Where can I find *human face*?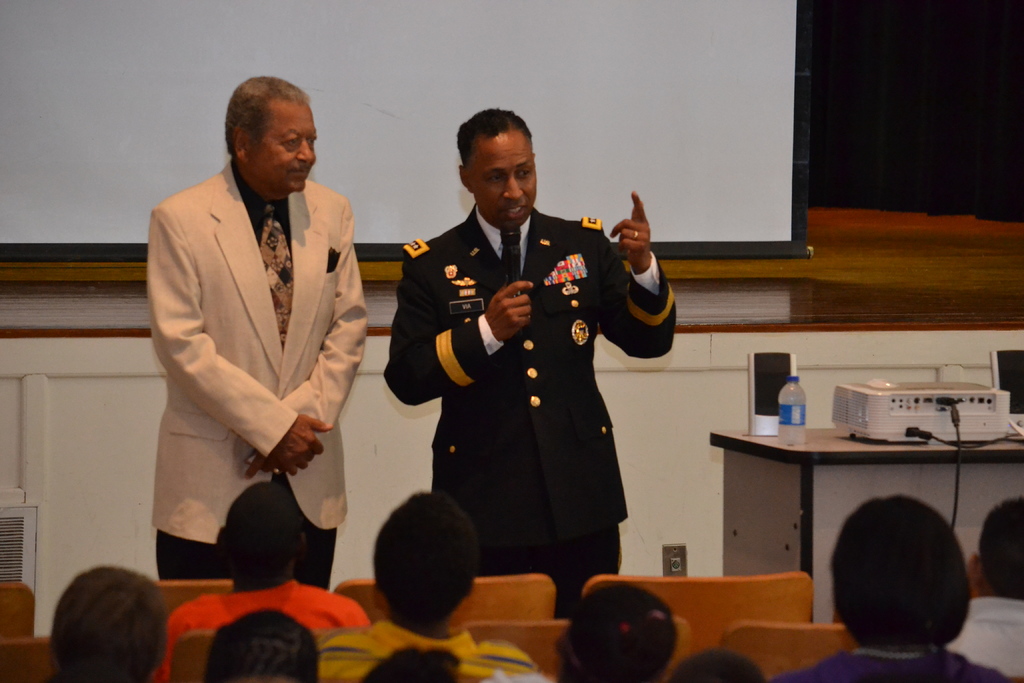
You can find it at (left=259, top=105, right=316, bottom=195).
